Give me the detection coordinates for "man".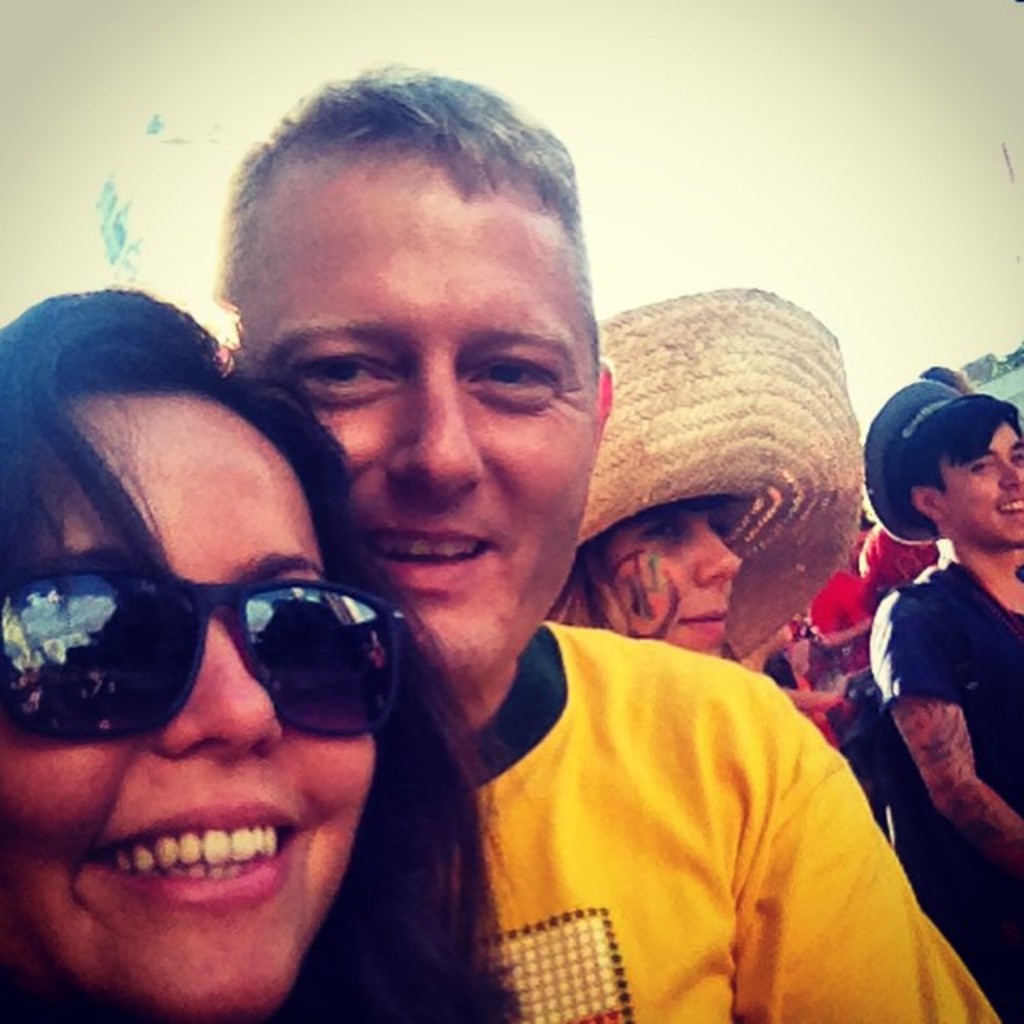
crop(211, 61, 1000, 1022).
